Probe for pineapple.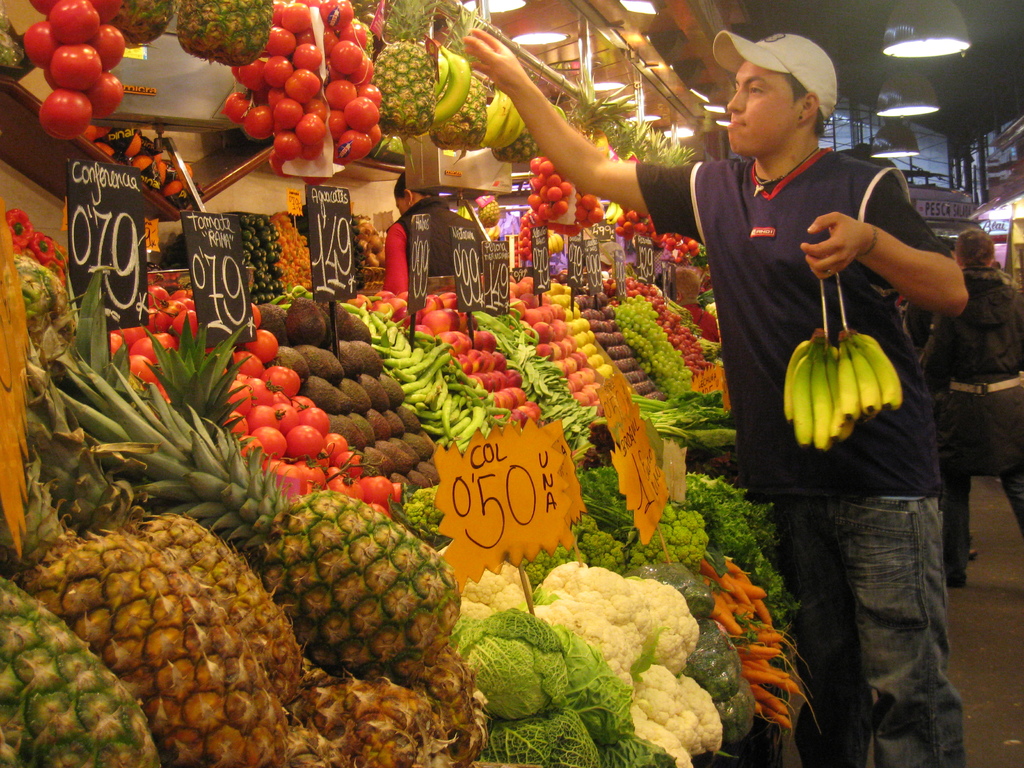
Probe result: [0,567,169,764].
